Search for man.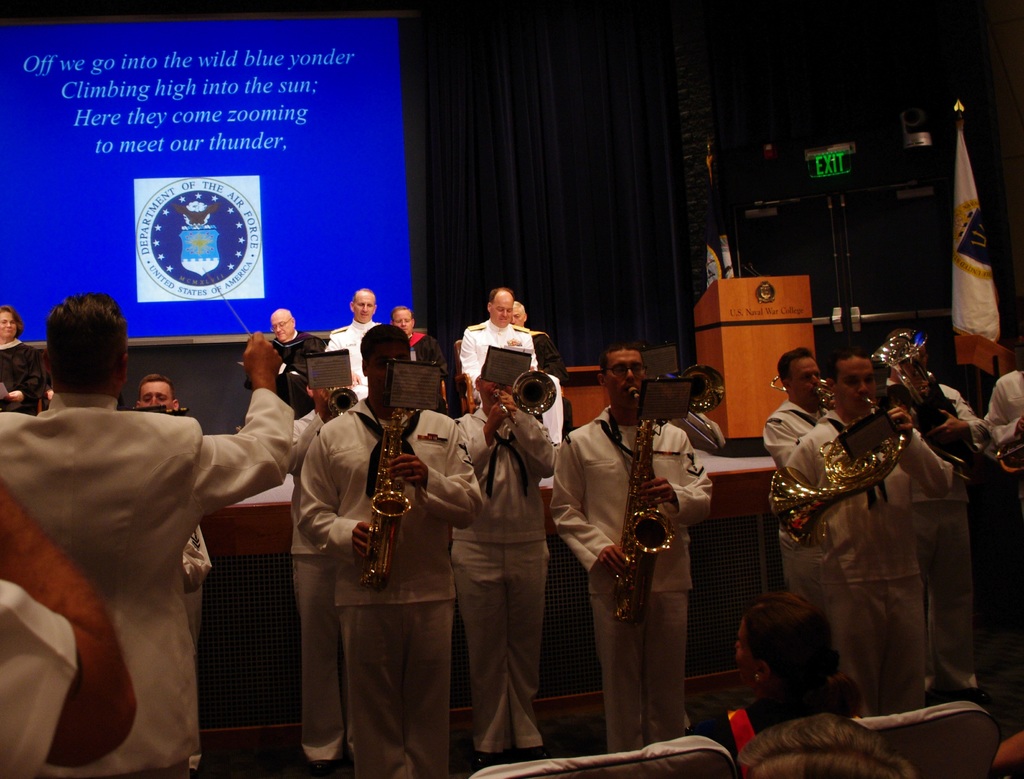
Found at Rect(546, 337, 710, 751).
